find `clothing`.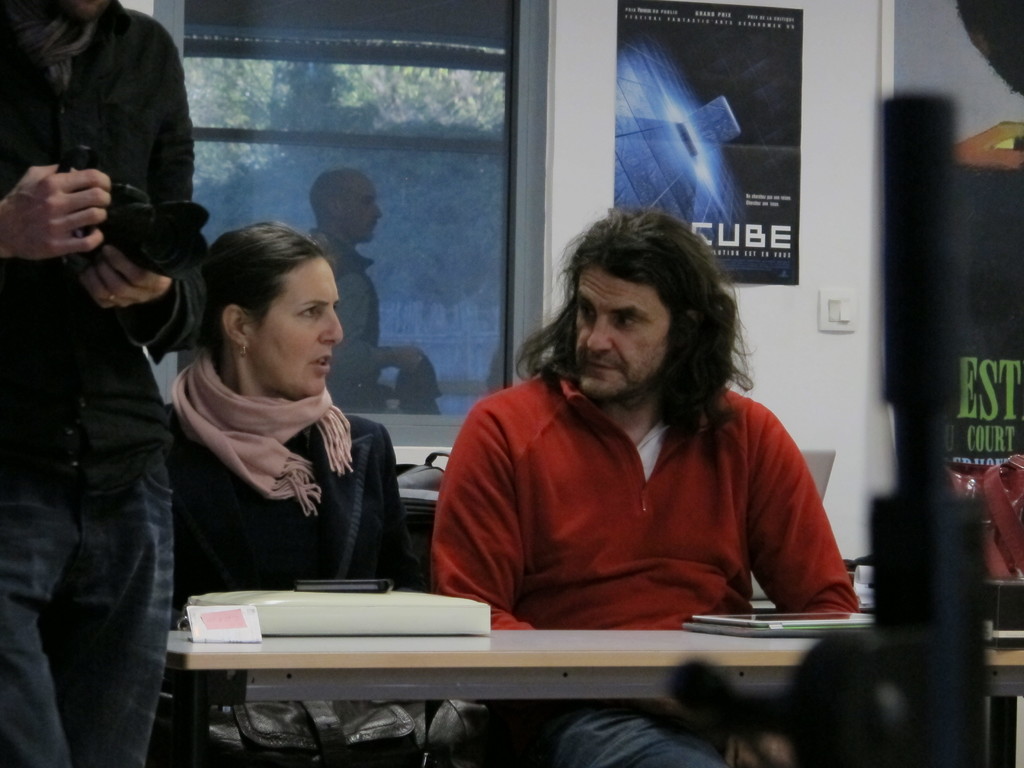
(x1=307, y1=233, x2=391, y2=415).
